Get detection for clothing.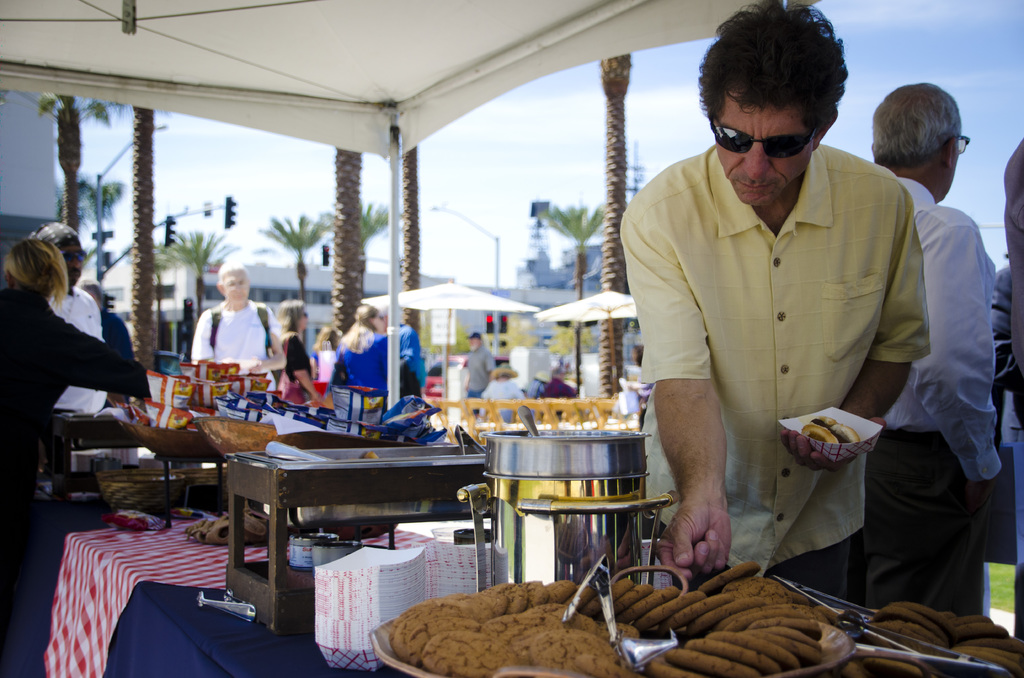
Detection: <box>325,325,404,394</box>.
